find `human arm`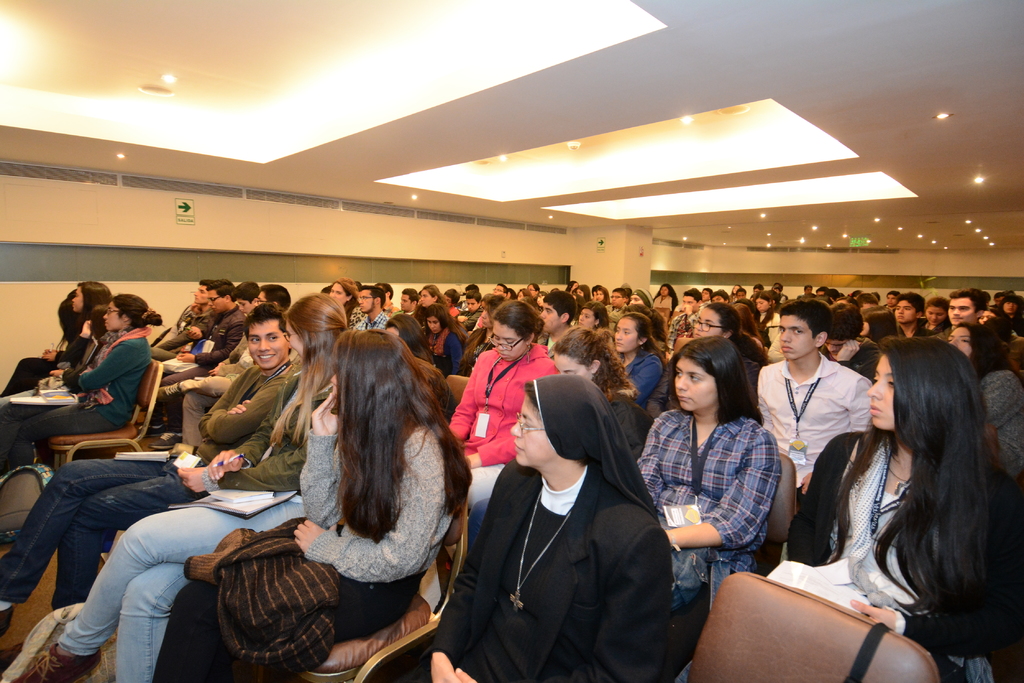
<bbox>186, 313, 209, 341</bbox>
